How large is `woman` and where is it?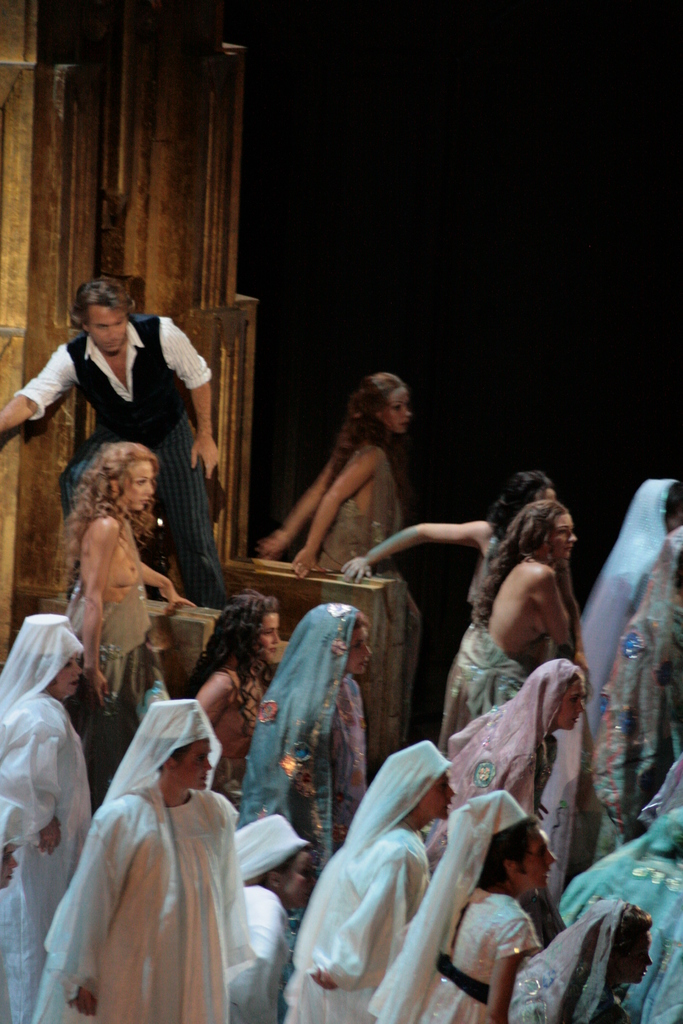
Bounding box: (left=242, top=603, right=380, bottom=879).
